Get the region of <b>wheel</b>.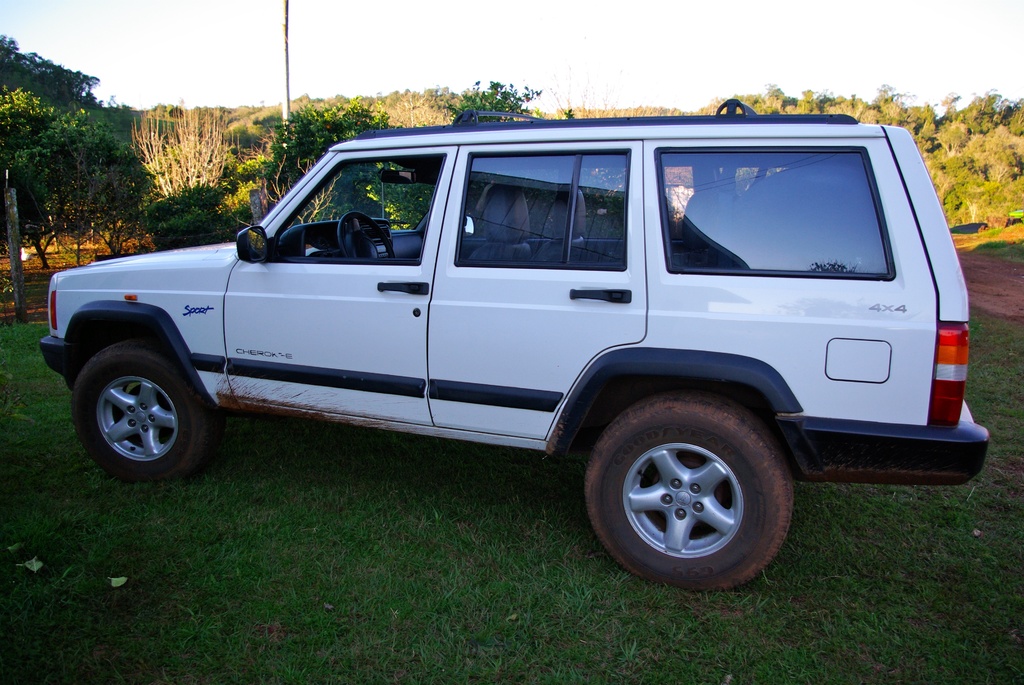
{"left": 336, "top": 213, "right": 385, "bottom": 262}.
